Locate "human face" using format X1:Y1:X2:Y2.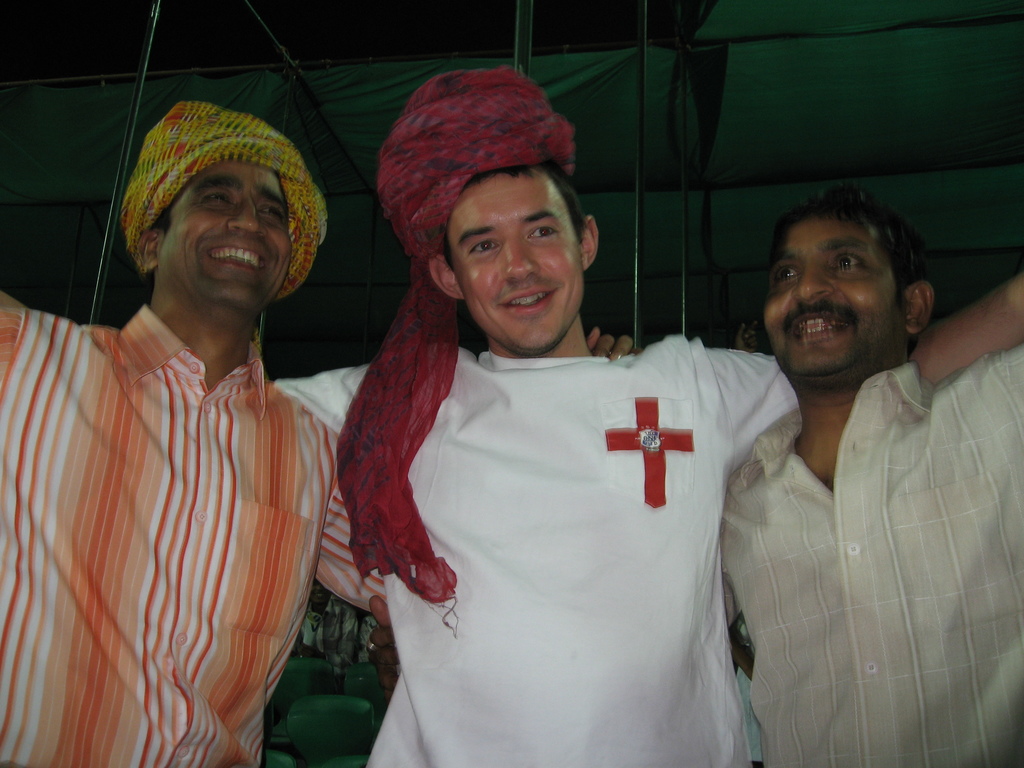
445:173:583:346.
